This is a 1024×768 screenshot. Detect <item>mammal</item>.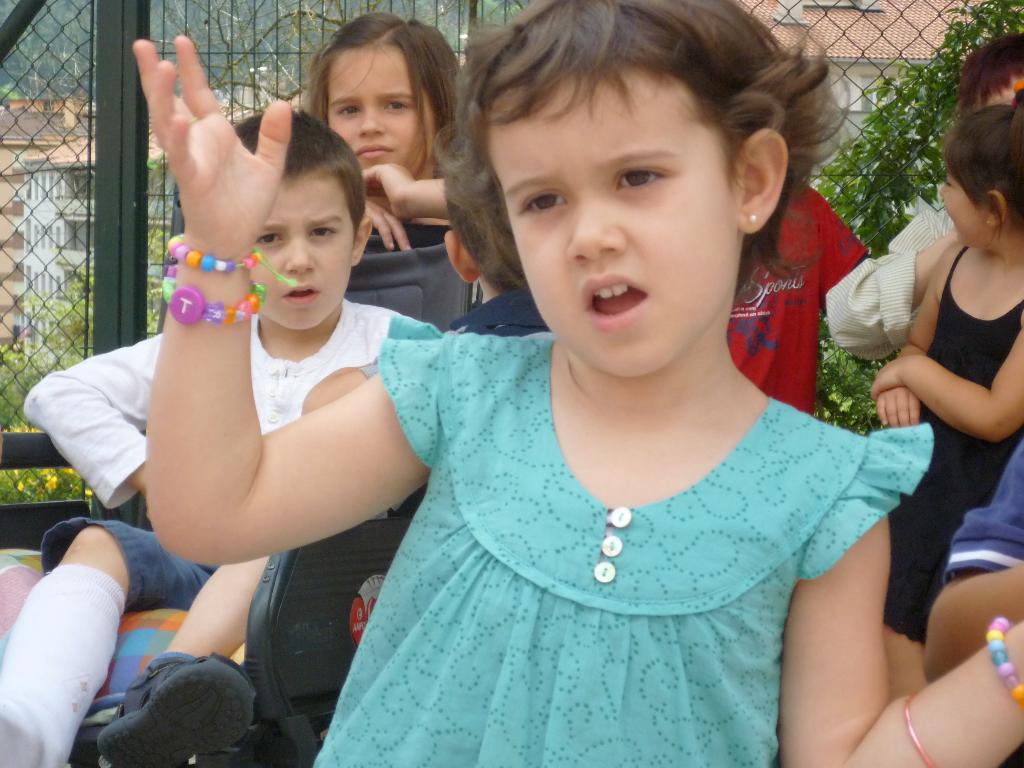
BBox(425, 120, 548, 339).
